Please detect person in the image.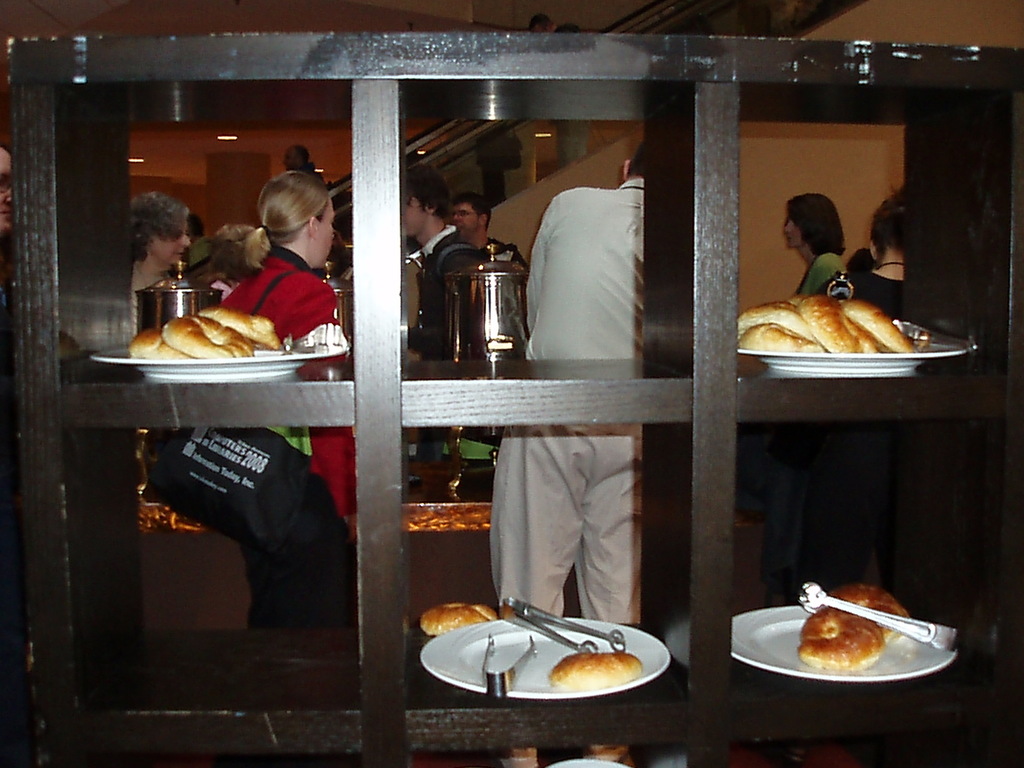
bbox(527, 15, 593, 175).
